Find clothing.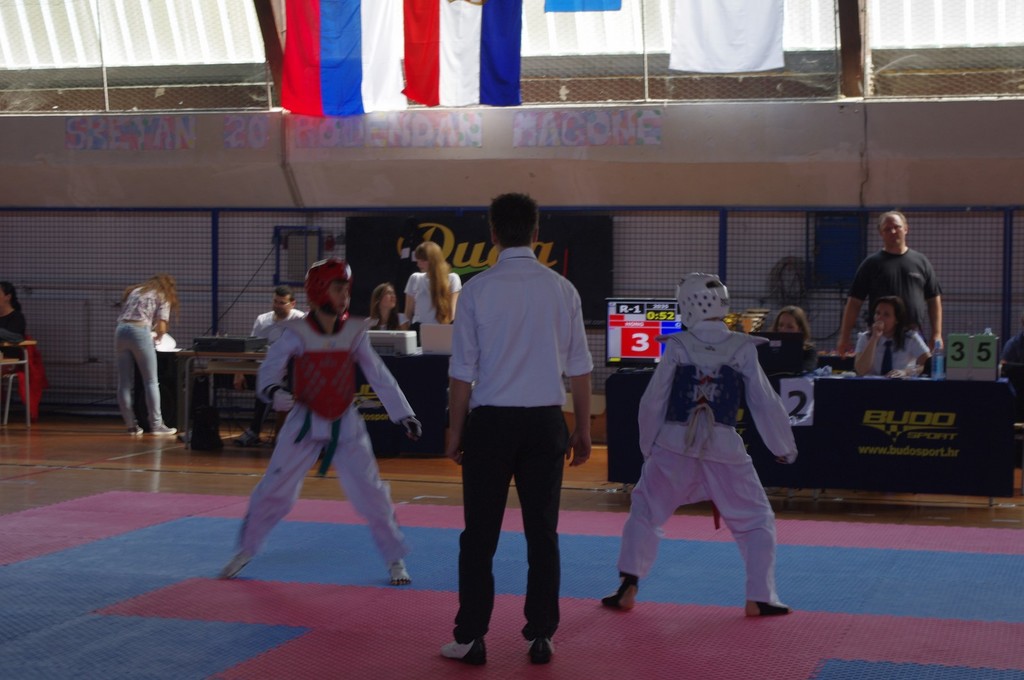
{"left": 237, "top": 313, "right": 419, "bottom": 571}.
